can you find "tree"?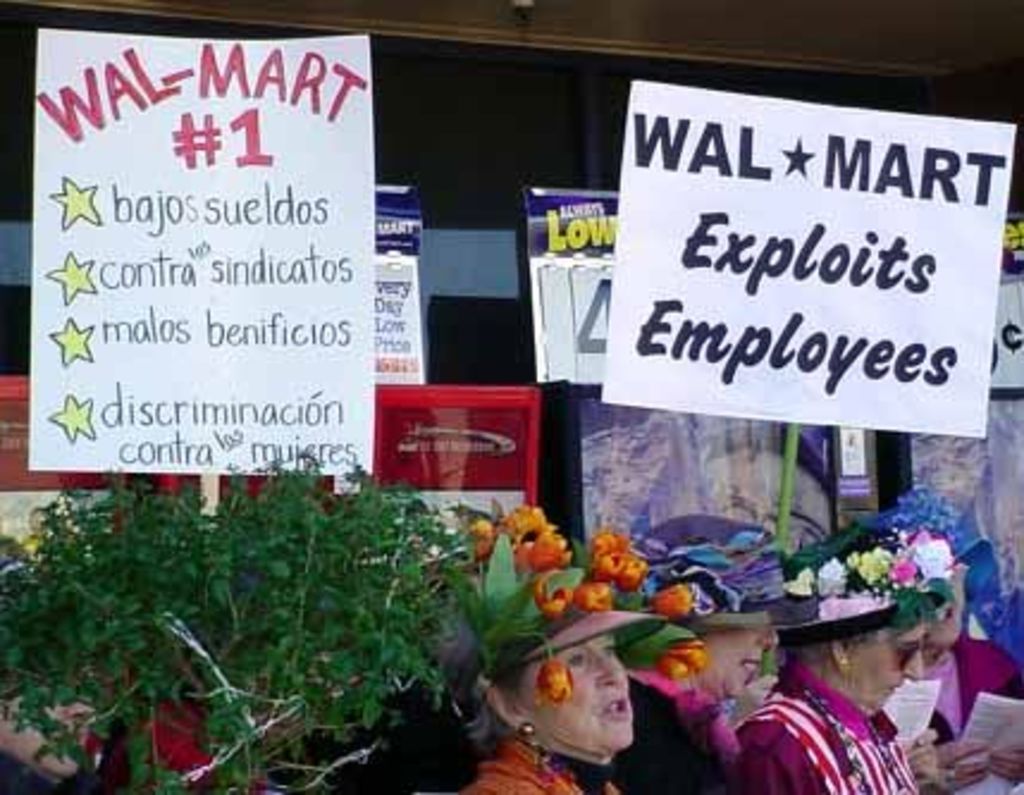
Yes, bounding box: 0:432:590:793.
